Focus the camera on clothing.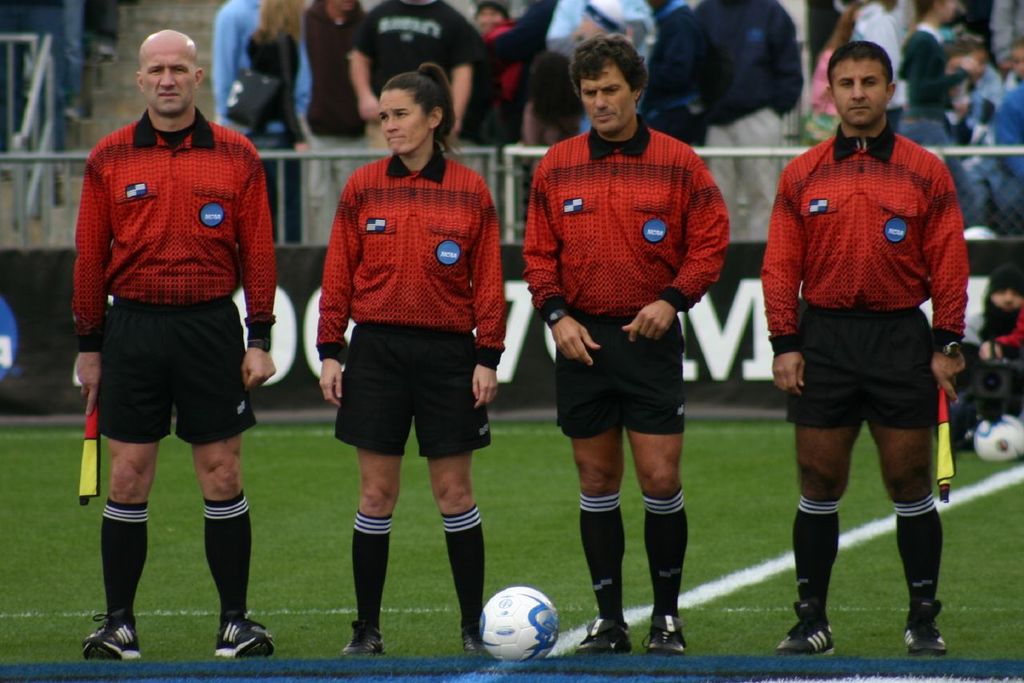
Focus region: x1=484 y1=0 x2=646 y2=141.
